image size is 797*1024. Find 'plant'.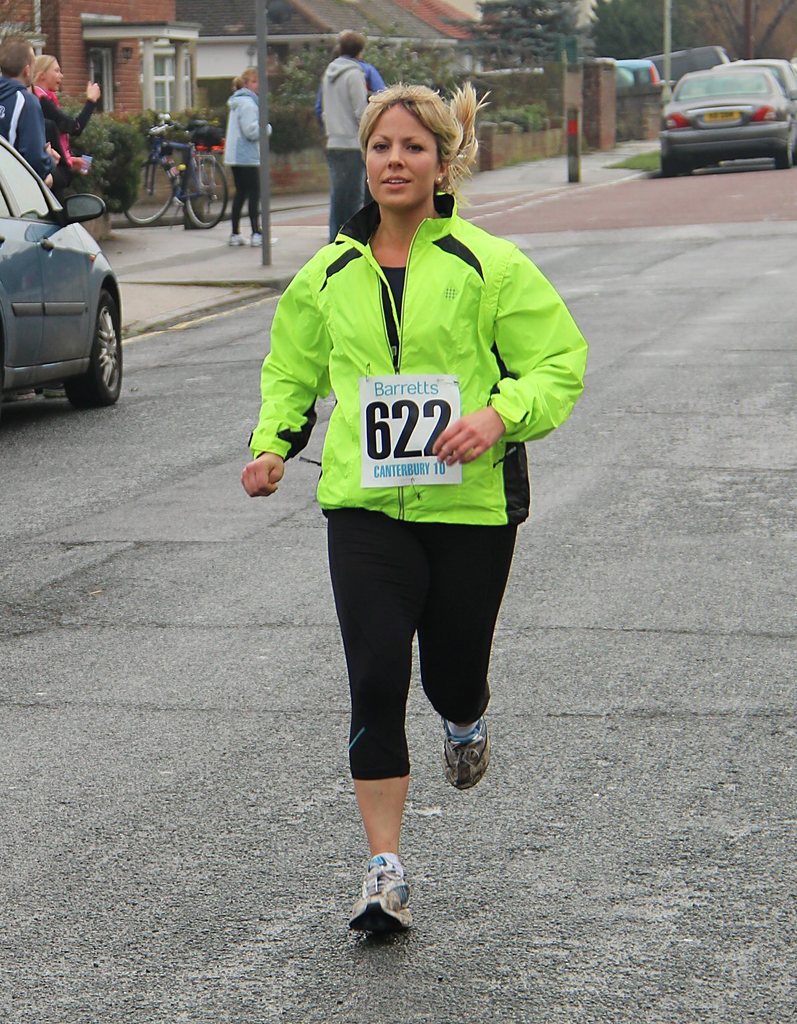
l=575, t=0, r=724, b=67.
